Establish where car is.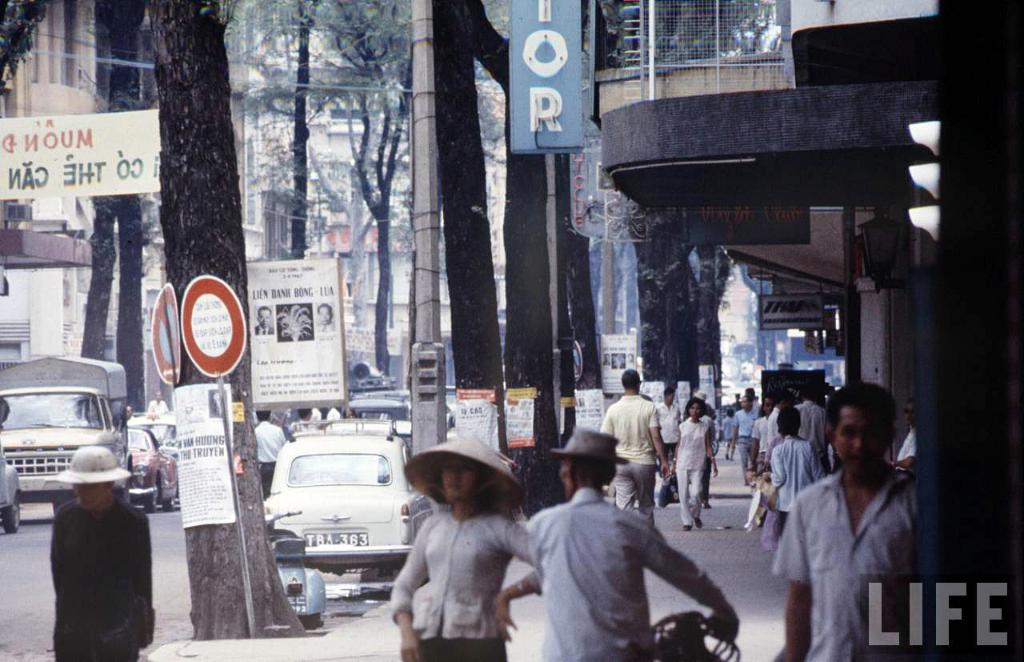
Established at rect(262, 421, 436, 556).
